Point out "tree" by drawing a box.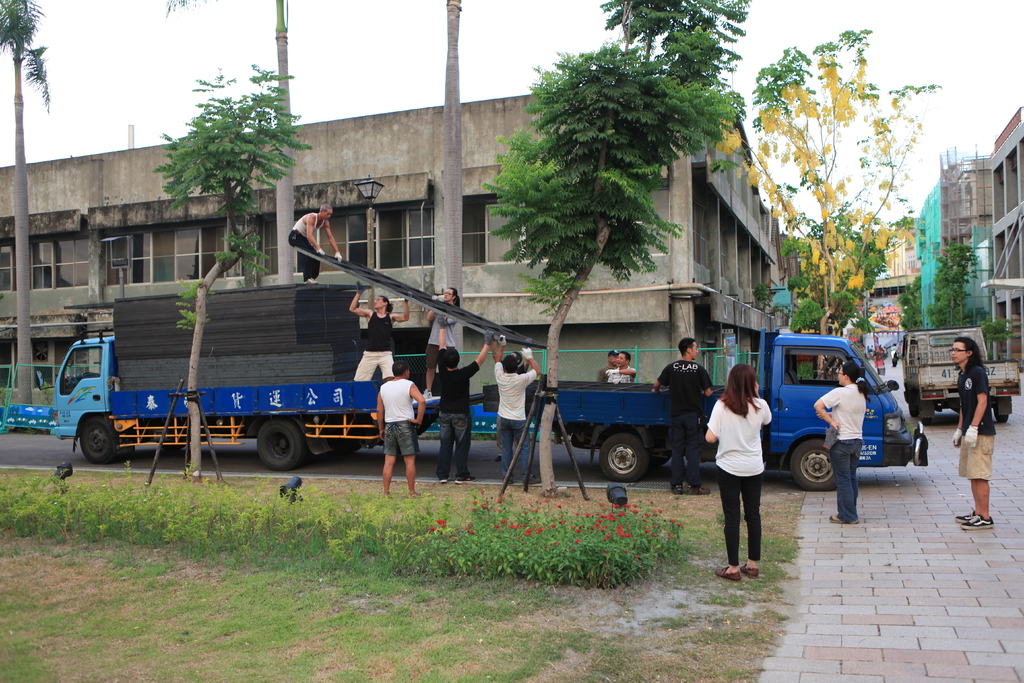
477,37,719,496.
